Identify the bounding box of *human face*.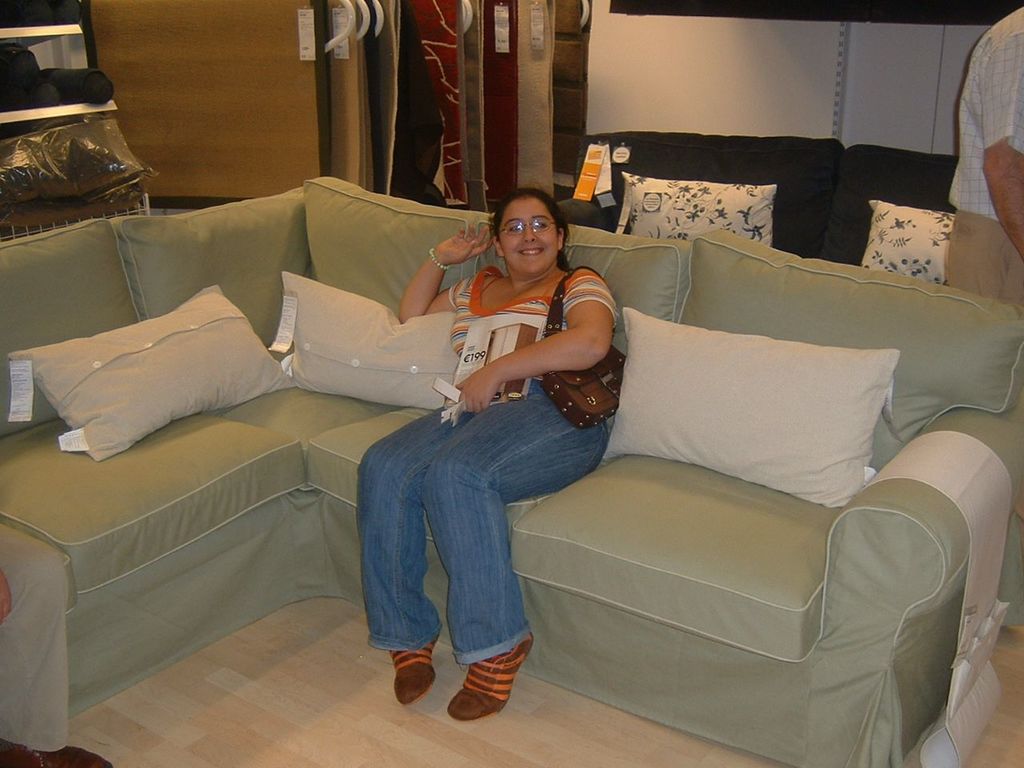
bbox=(490, 190, 561, 278).
